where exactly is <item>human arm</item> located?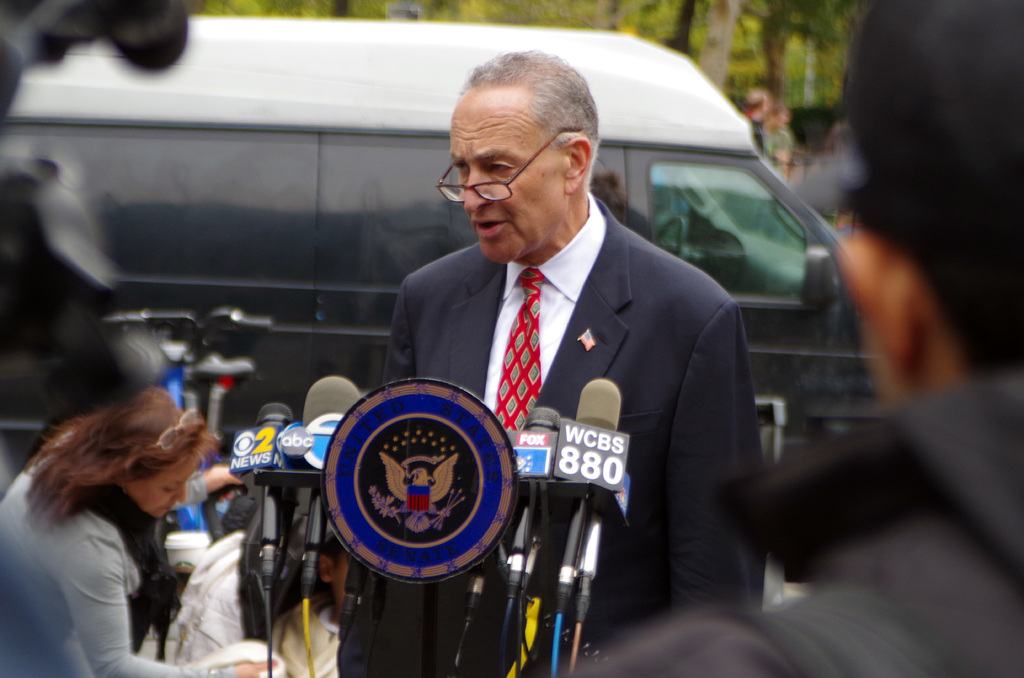
Its bounding box is left=50, top=525, right=273, bottom=677.
